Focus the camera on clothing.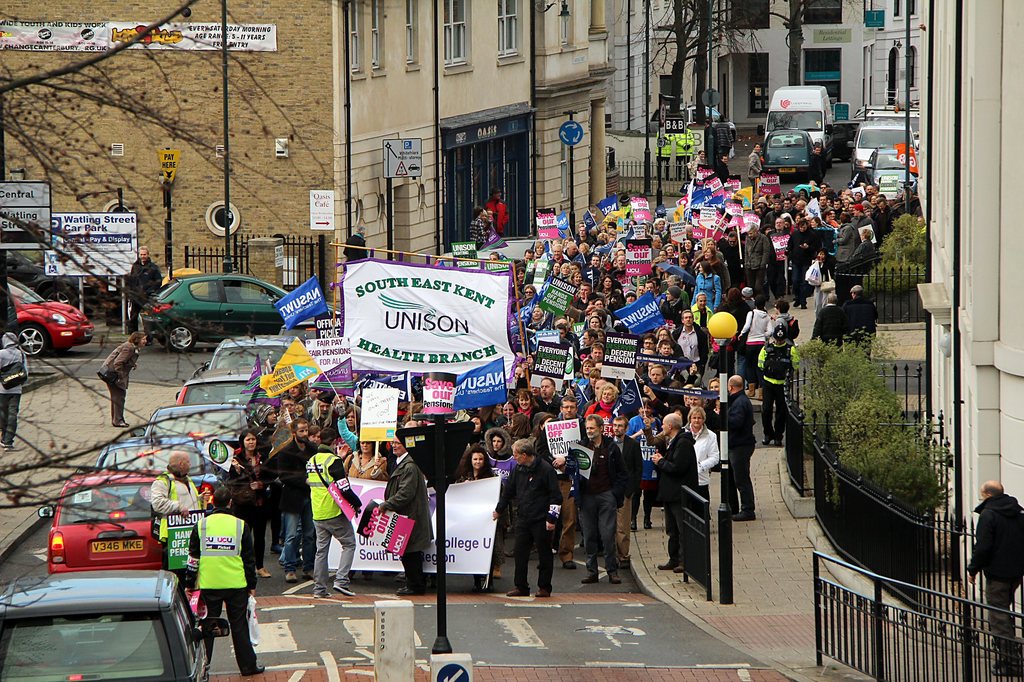
Focus region: 749/151/765/193.
